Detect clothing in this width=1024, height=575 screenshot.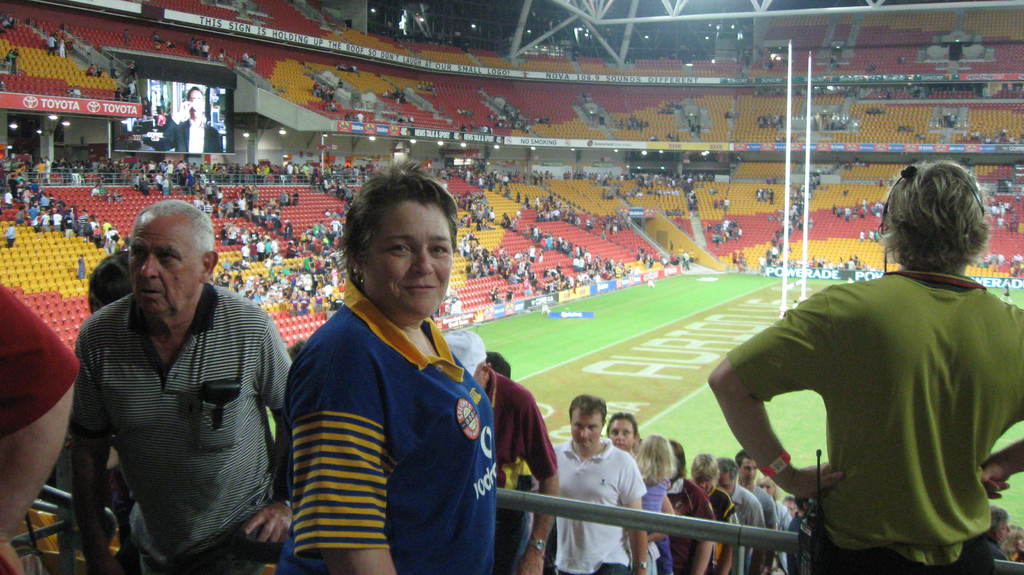
Detection: 286 282 499 574.
